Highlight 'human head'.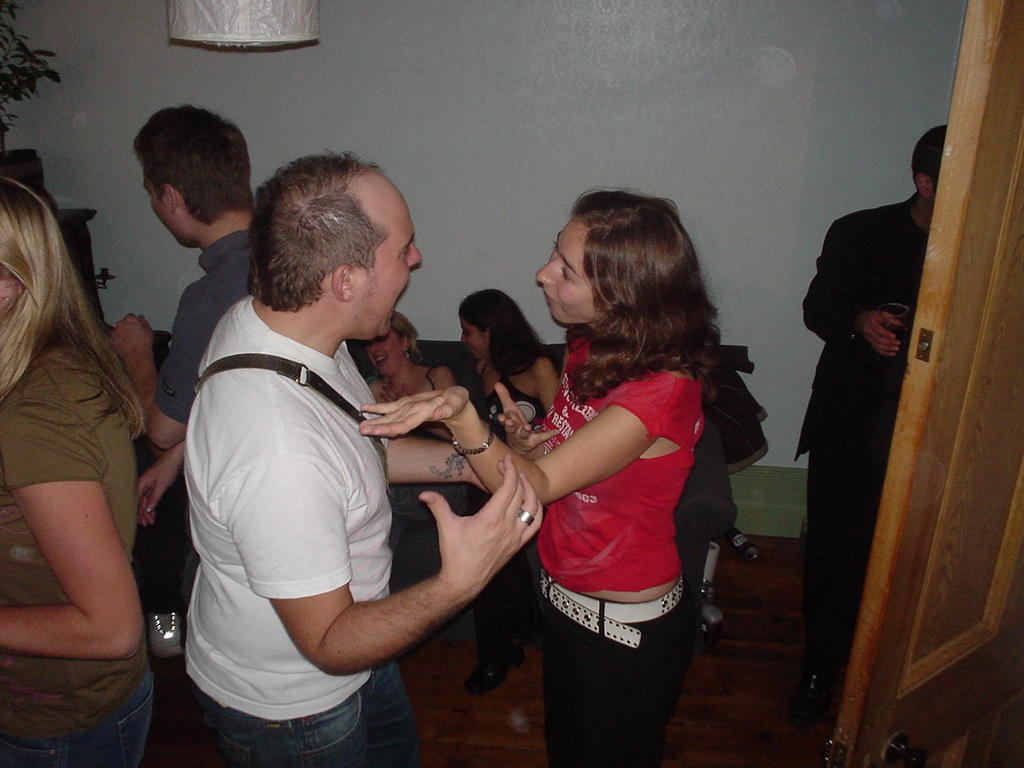
Highlighted region: rect(907, 119, 947, 207).
